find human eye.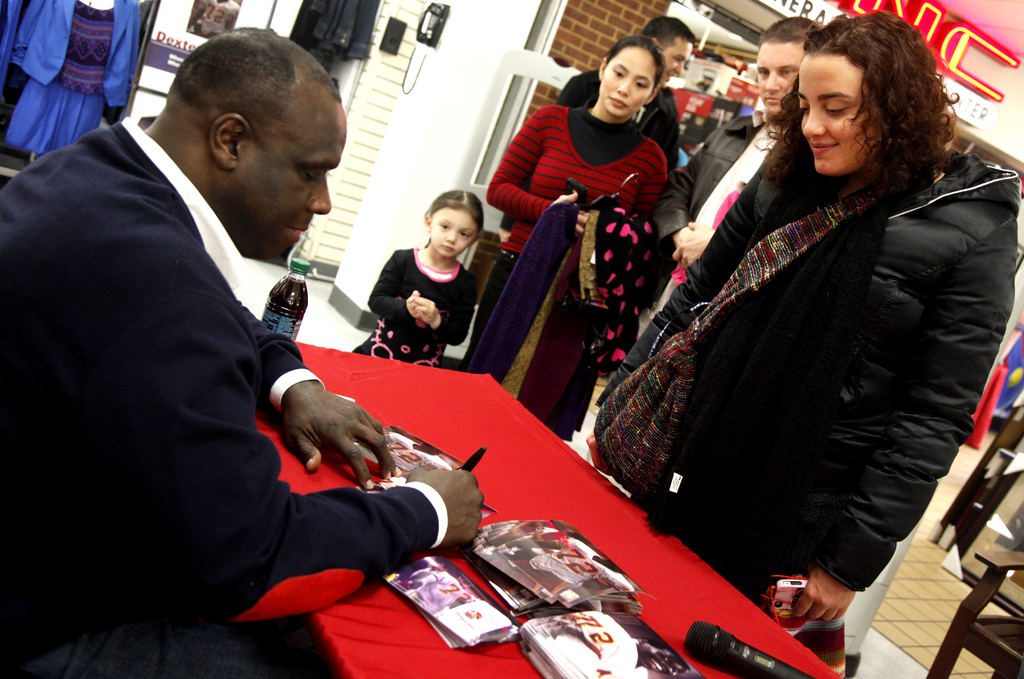
bbox=[757, 67, 769, 78].
